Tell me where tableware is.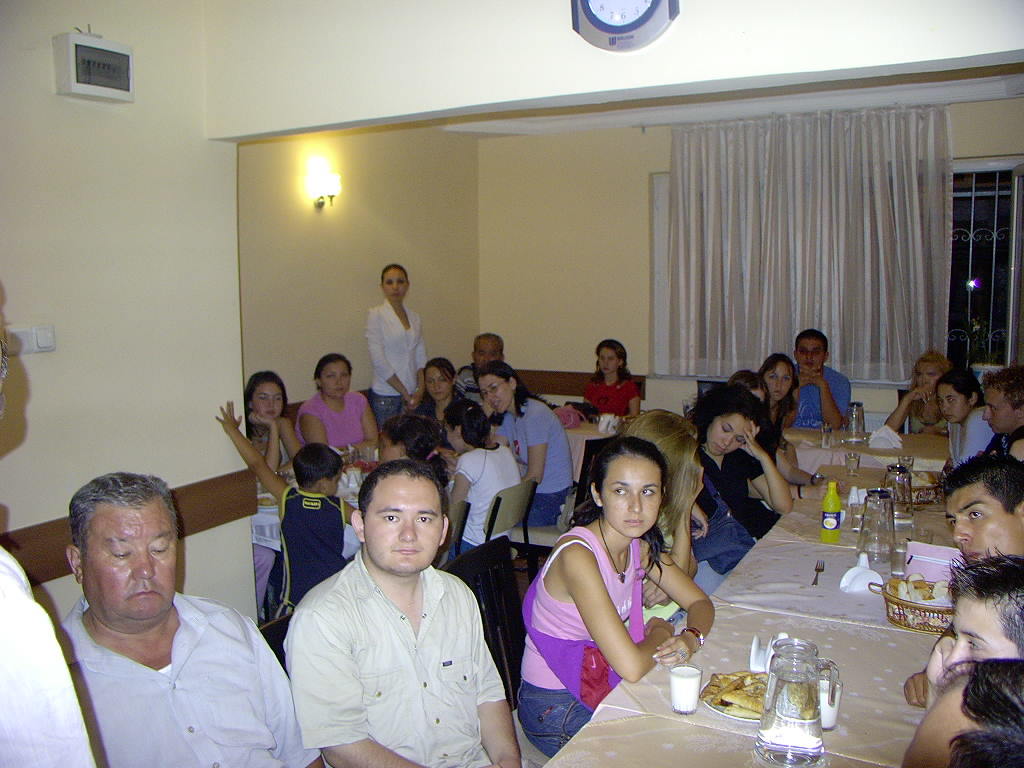
tableware is at rect(812, 559, 826, 587).
